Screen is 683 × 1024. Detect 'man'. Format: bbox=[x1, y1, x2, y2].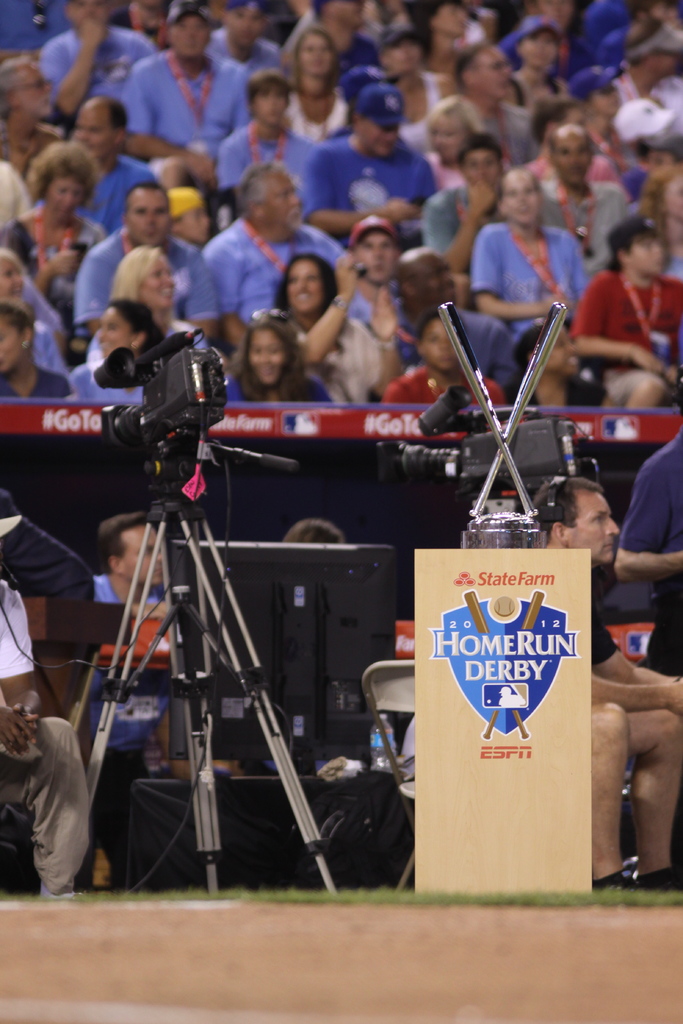
bbox=[54, 87, 159, 229].
